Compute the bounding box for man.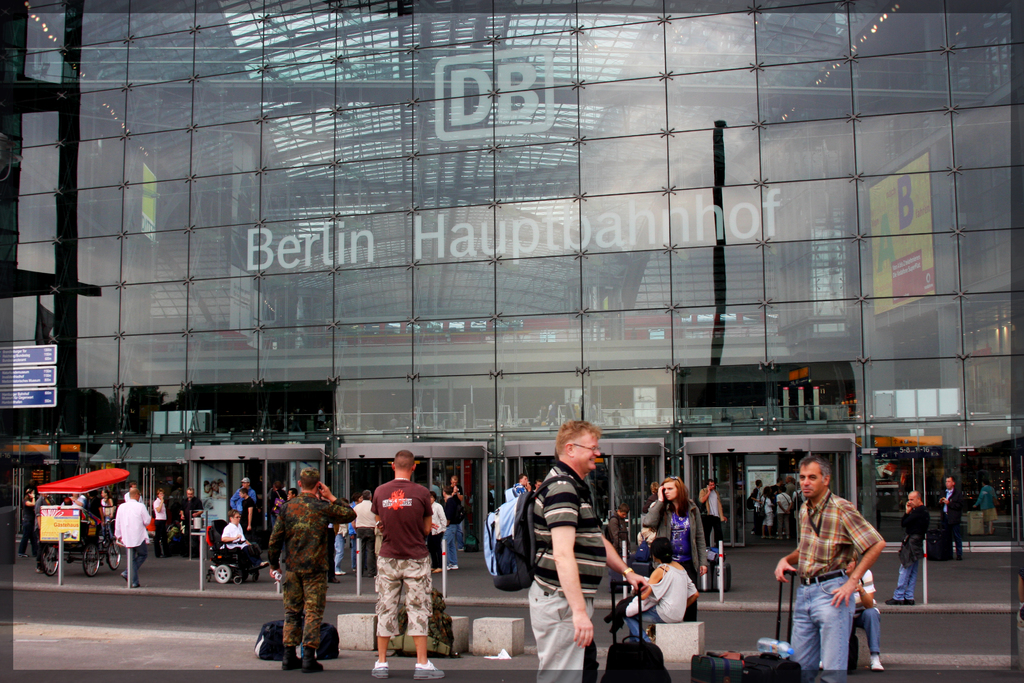
(x1=173, y1=486, x2=207, y2=522).
